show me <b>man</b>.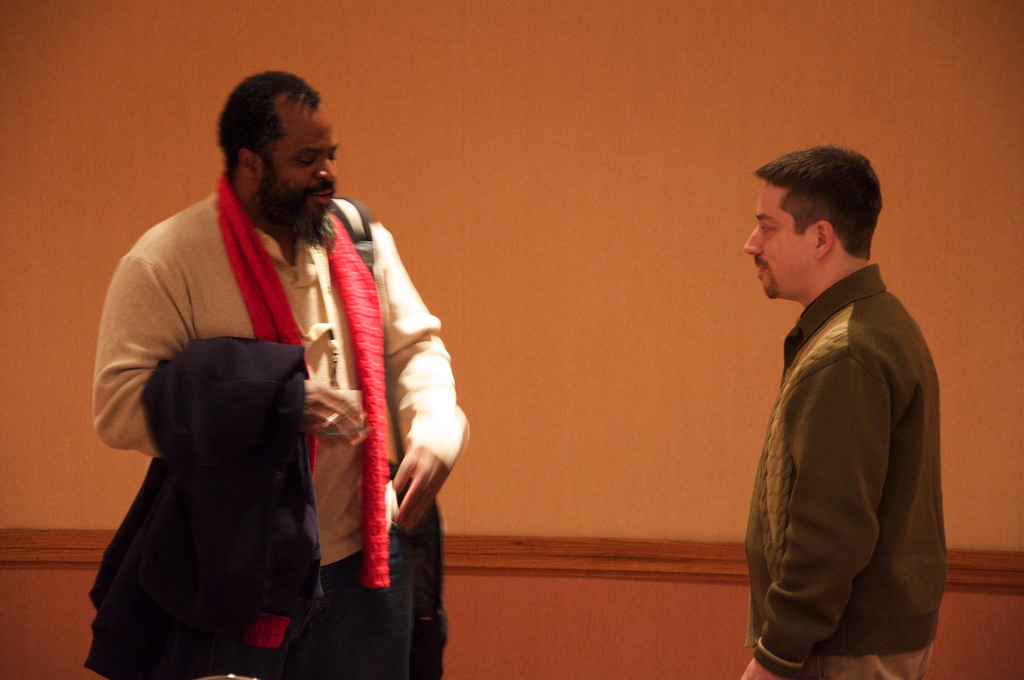
<b>man</b> is here: 721 143 950 679.
